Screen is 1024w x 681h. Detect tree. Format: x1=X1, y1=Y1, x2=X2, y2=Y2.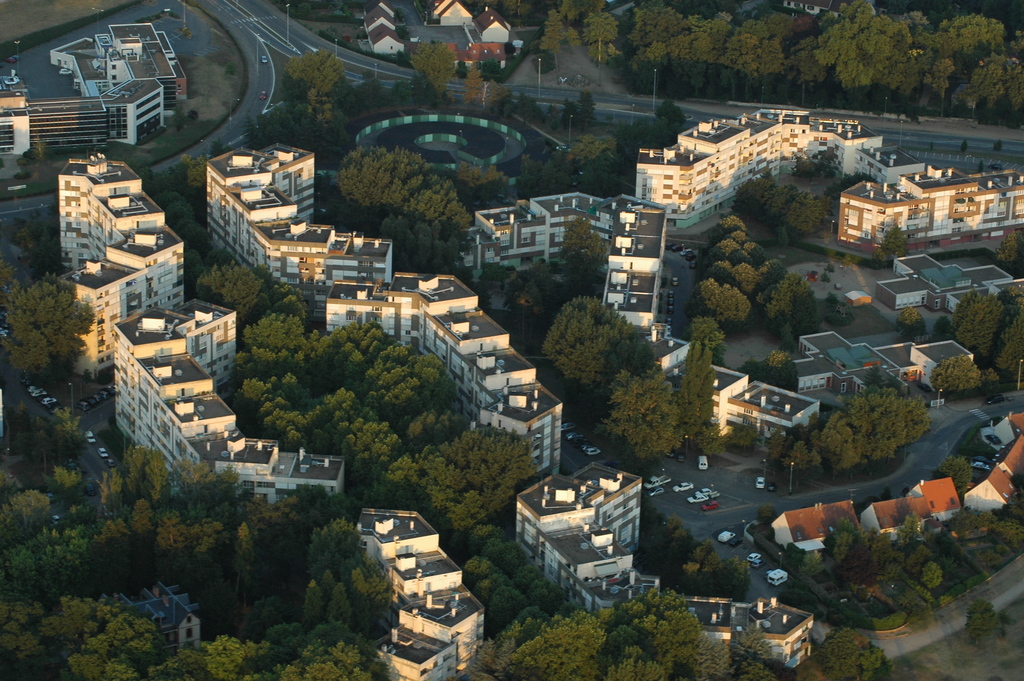
x1=481, y1=260, x2=512, y2=280.
